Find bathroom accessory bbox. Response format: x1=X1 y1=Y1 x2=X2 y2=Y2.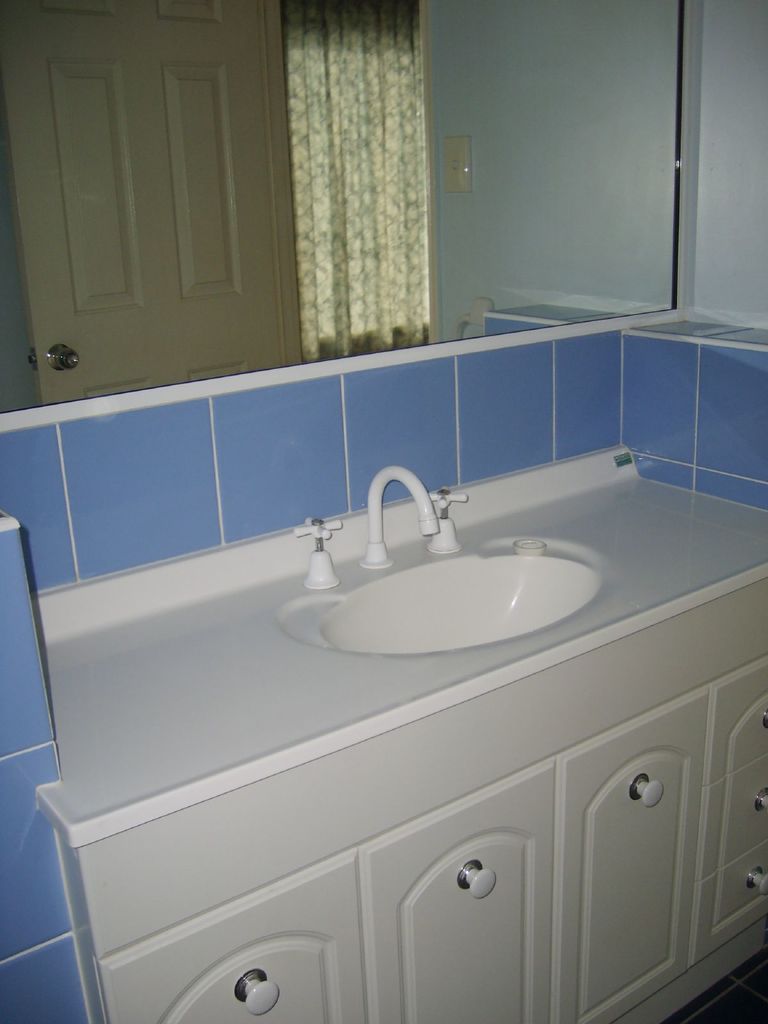
x1=360 y1=466 x2=439 y2=567.
